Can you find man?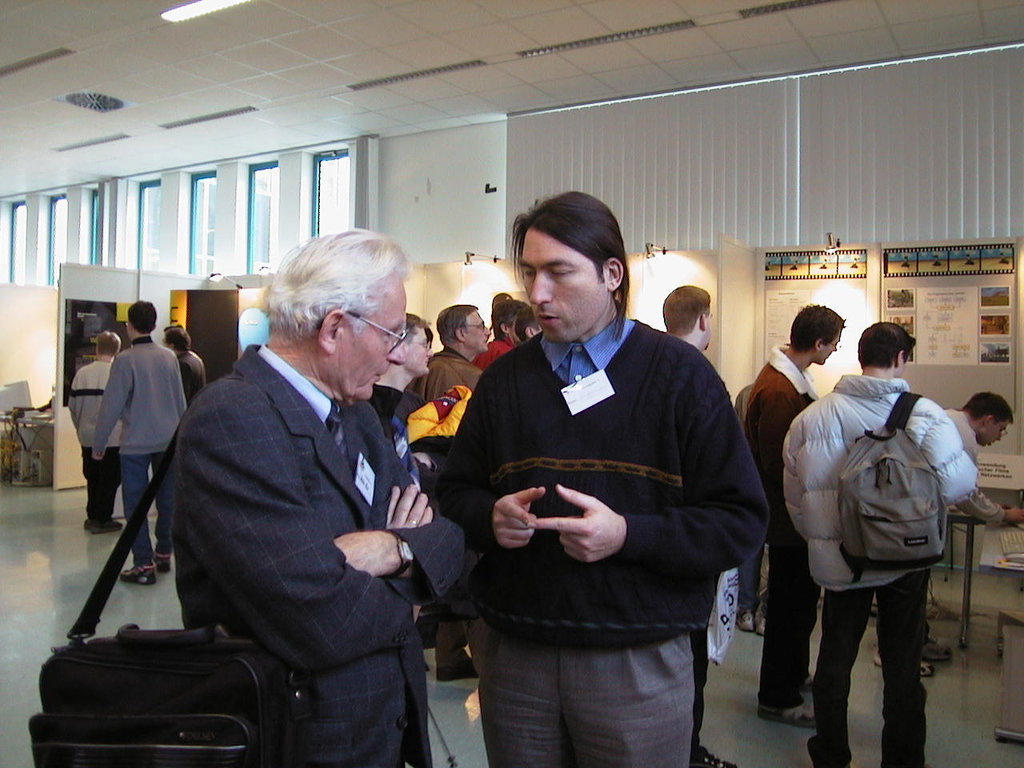
Yes, bounding box: box=[91, 300, 186, 586].
